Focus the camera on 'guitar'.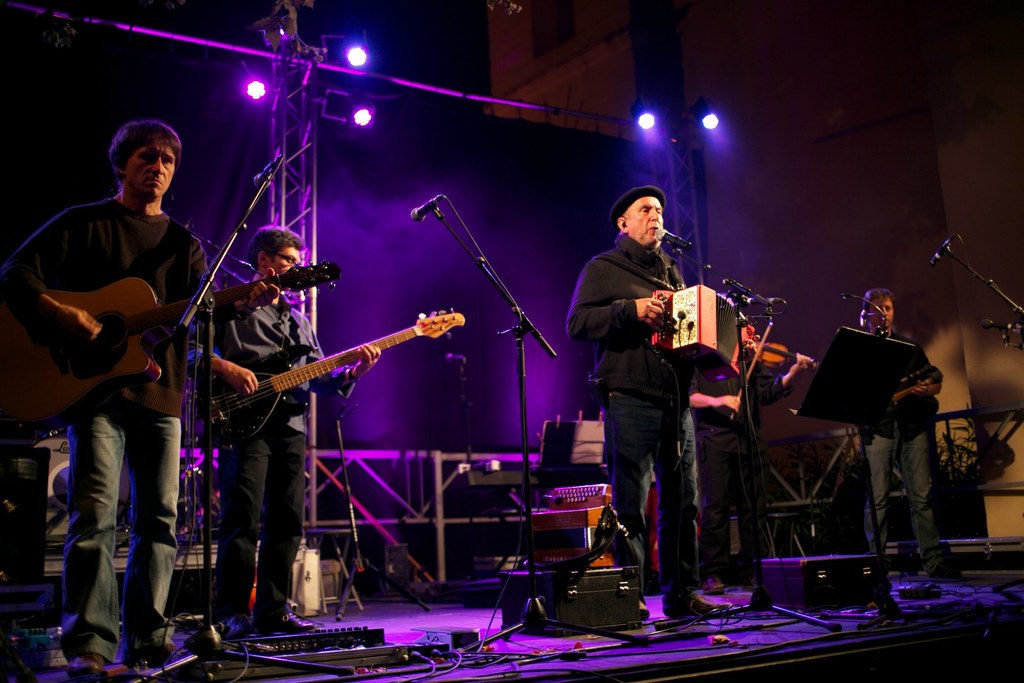
Focus region: detection(0, 206, 335, 443).
